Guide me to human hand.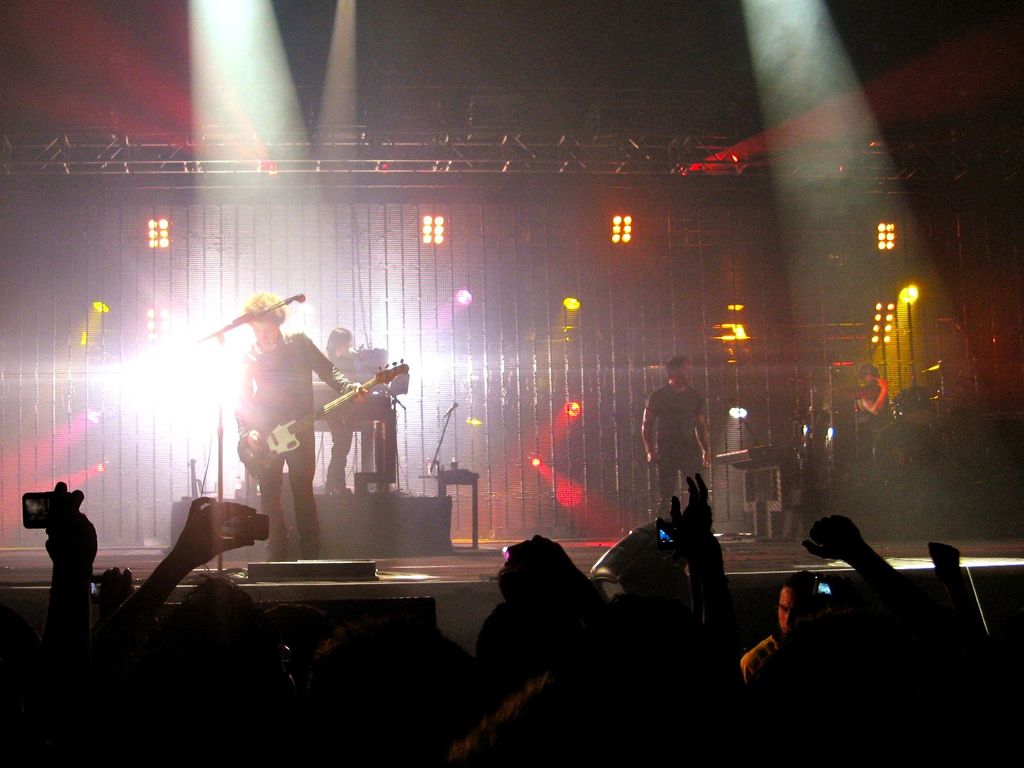
Guidance: <box>803,513,865,562</box>.
